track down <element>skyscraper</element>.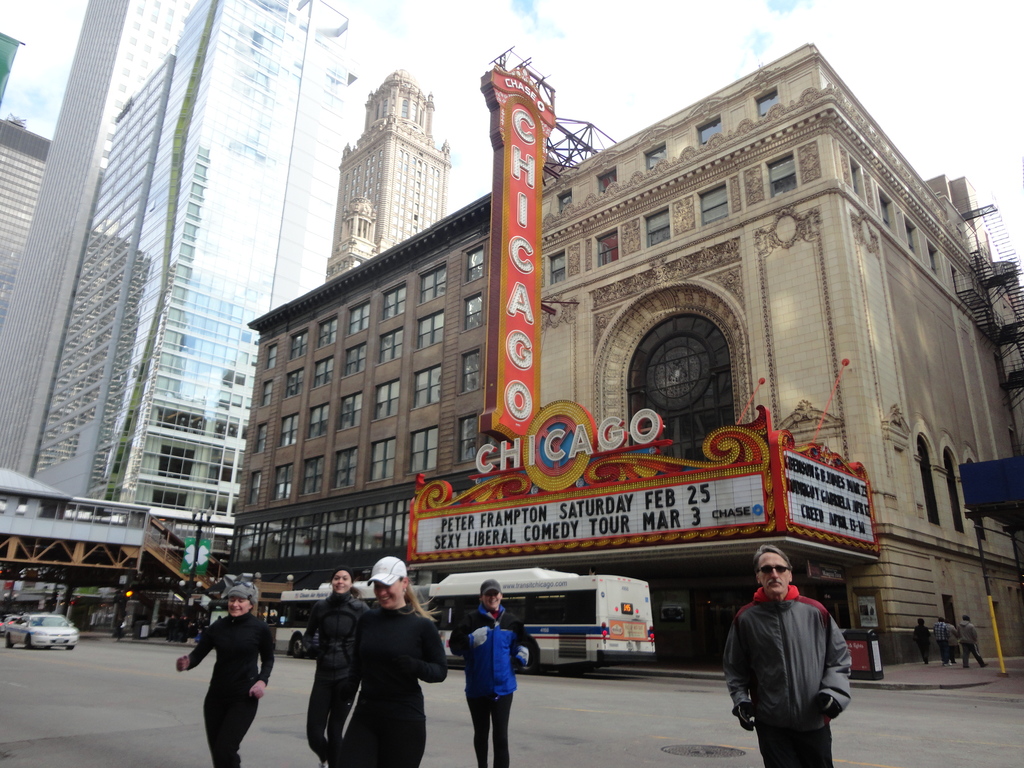
Tracked to box(220, 35, 1023, 682).
